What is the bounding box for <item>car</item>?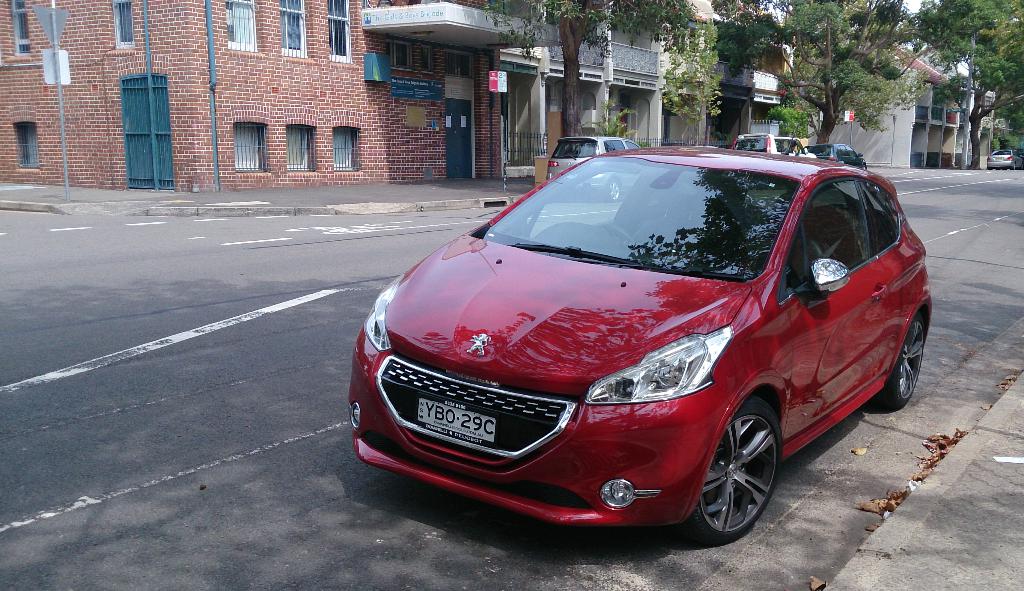
left=348, top=140, right=921, bottom=539.
